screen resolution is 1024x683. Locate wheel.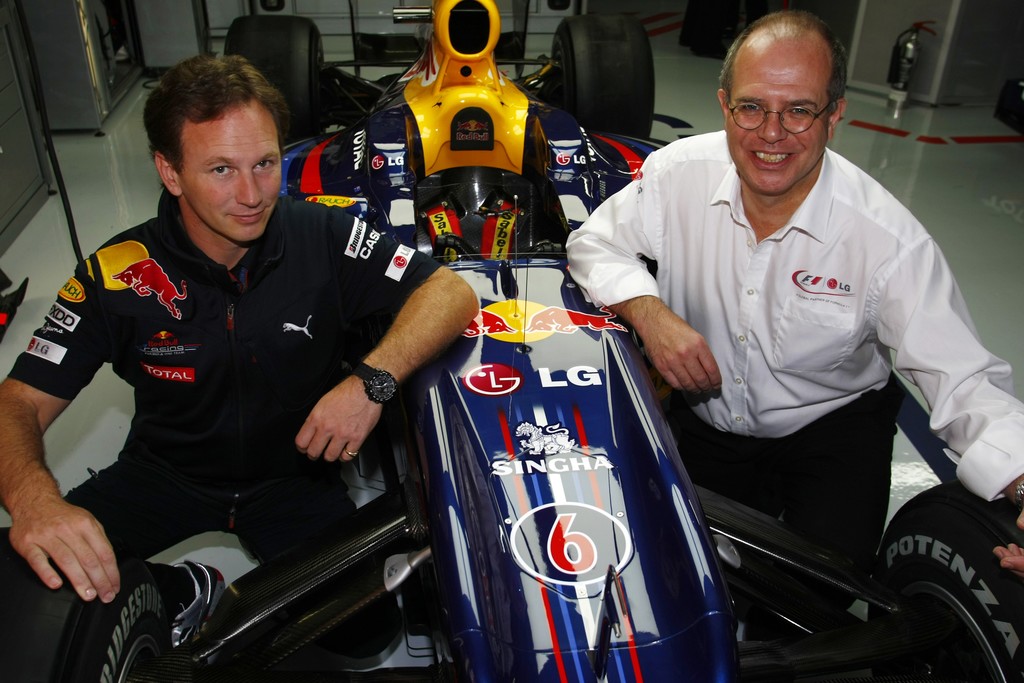
rect(866, 477, 1023, 682).
